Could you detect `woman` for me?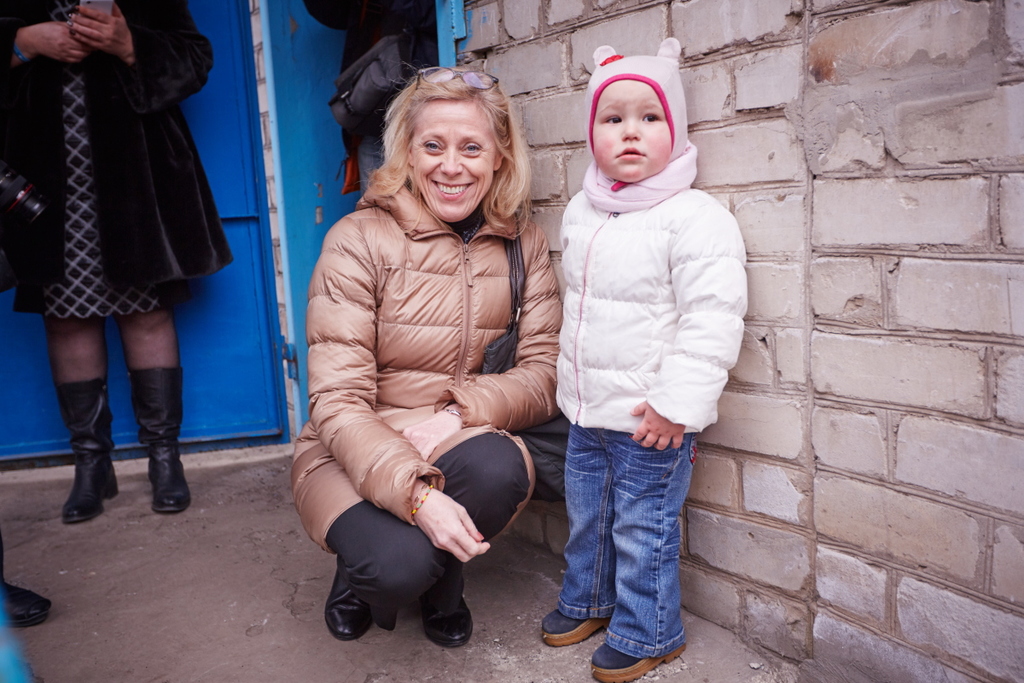
Detection result: (292, 49, 565, 667).
